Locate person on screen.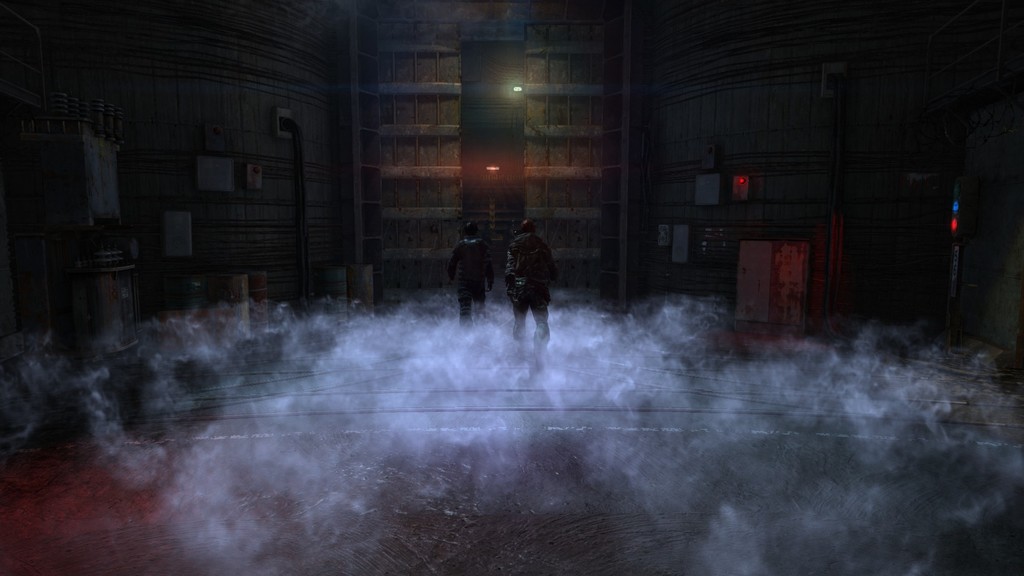
On screen at left=447, top=219, right=495, bottom=331.
